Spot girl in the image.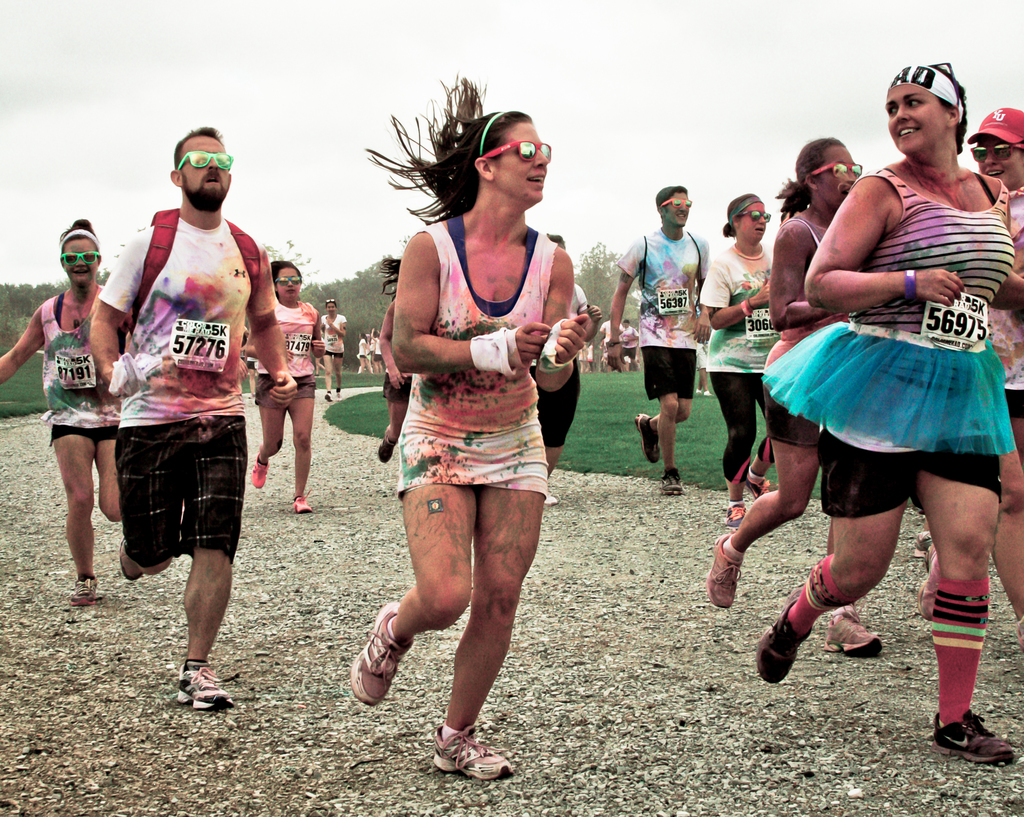
girl found at select_region(350, 80, 587, 778).
